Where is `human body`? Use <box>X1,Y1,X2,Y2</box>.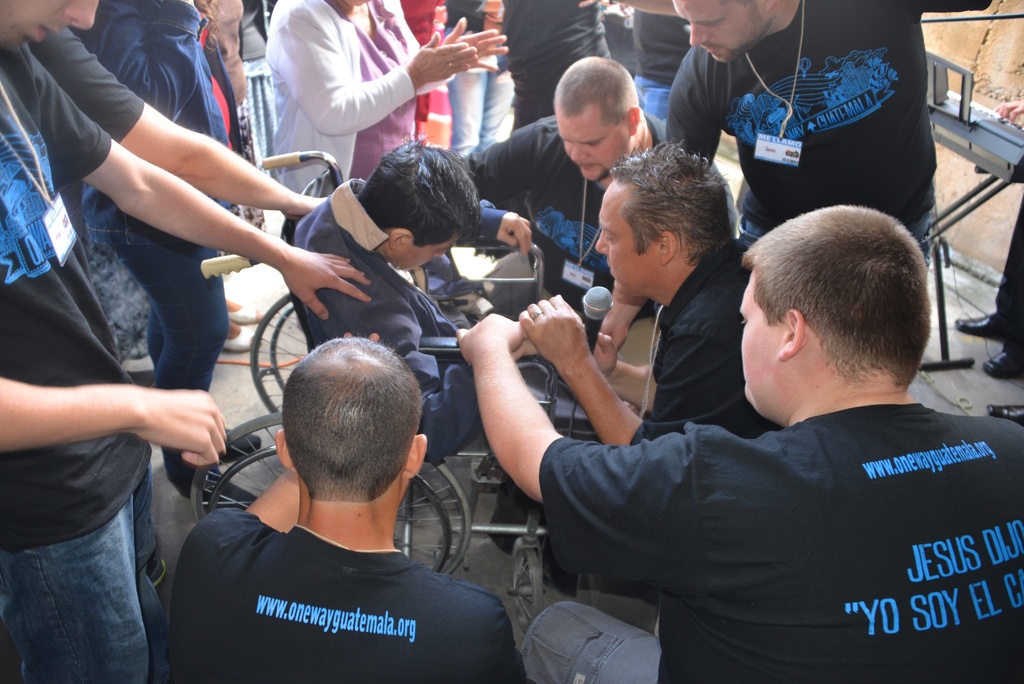
<box>172,316,499,674</box>.
